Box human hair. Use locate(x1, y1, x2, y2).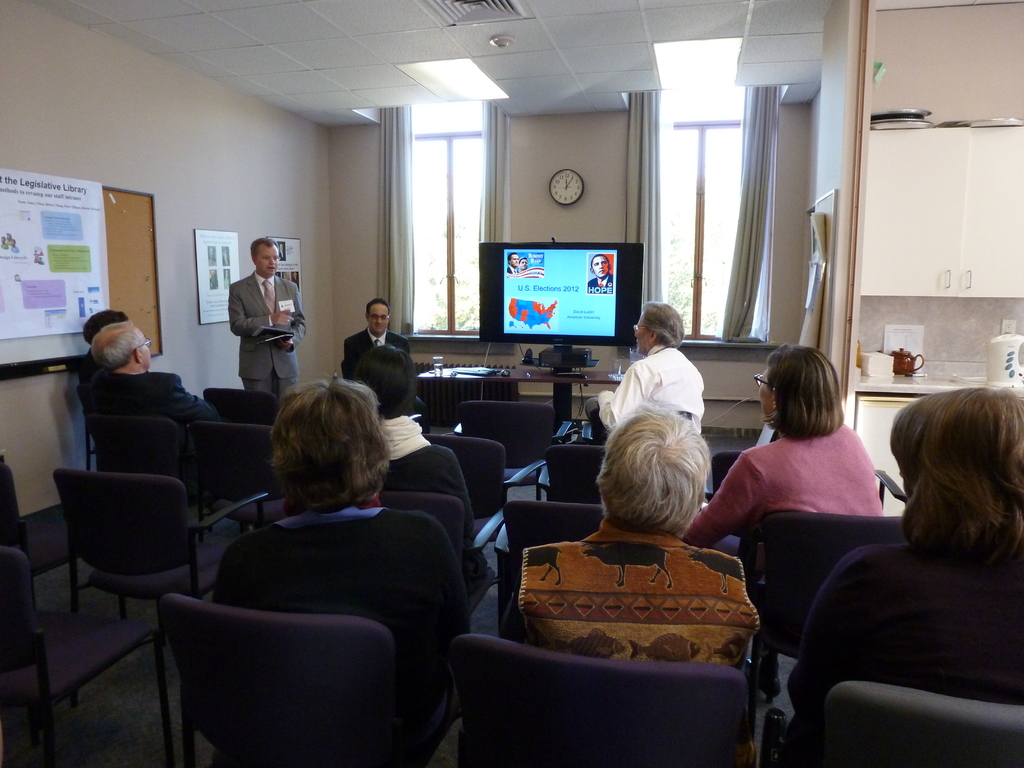
locate(773, 333, 845, 439).
